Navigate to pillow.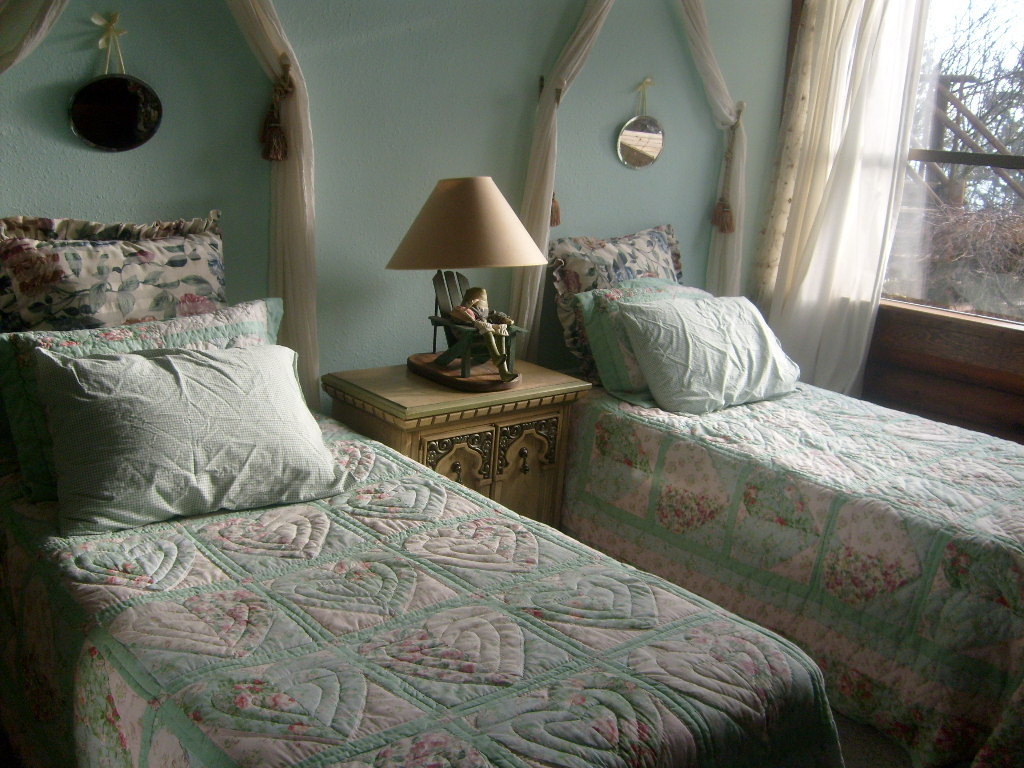
Navigation target: BBox(551, 223, 682, 383).
